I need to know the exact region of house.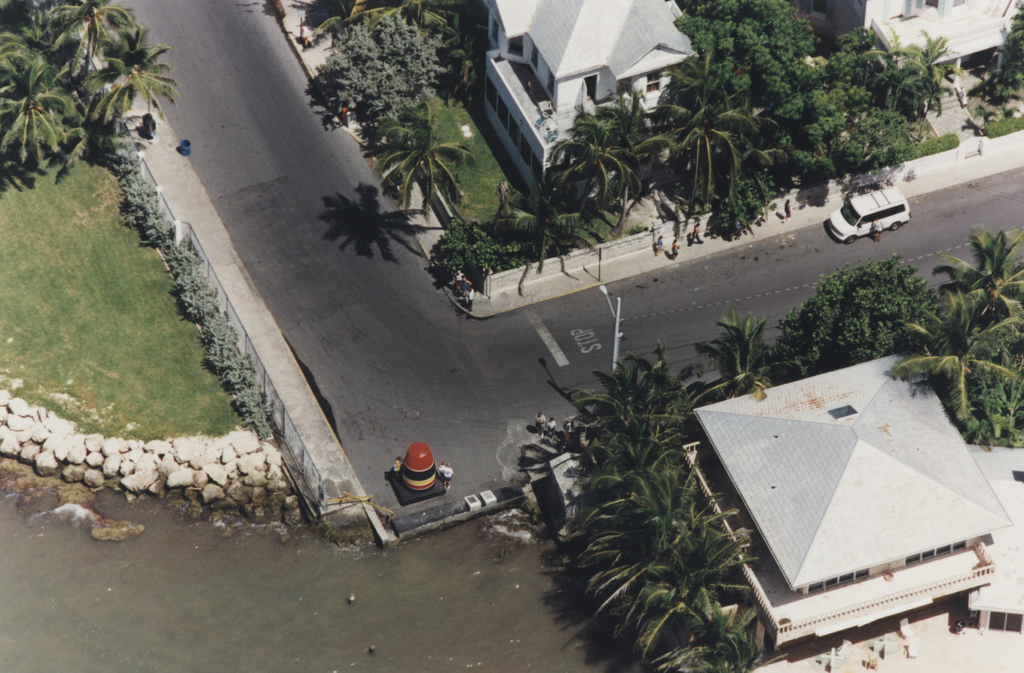
Region: l=679, t=328, r=1023, b=647.
